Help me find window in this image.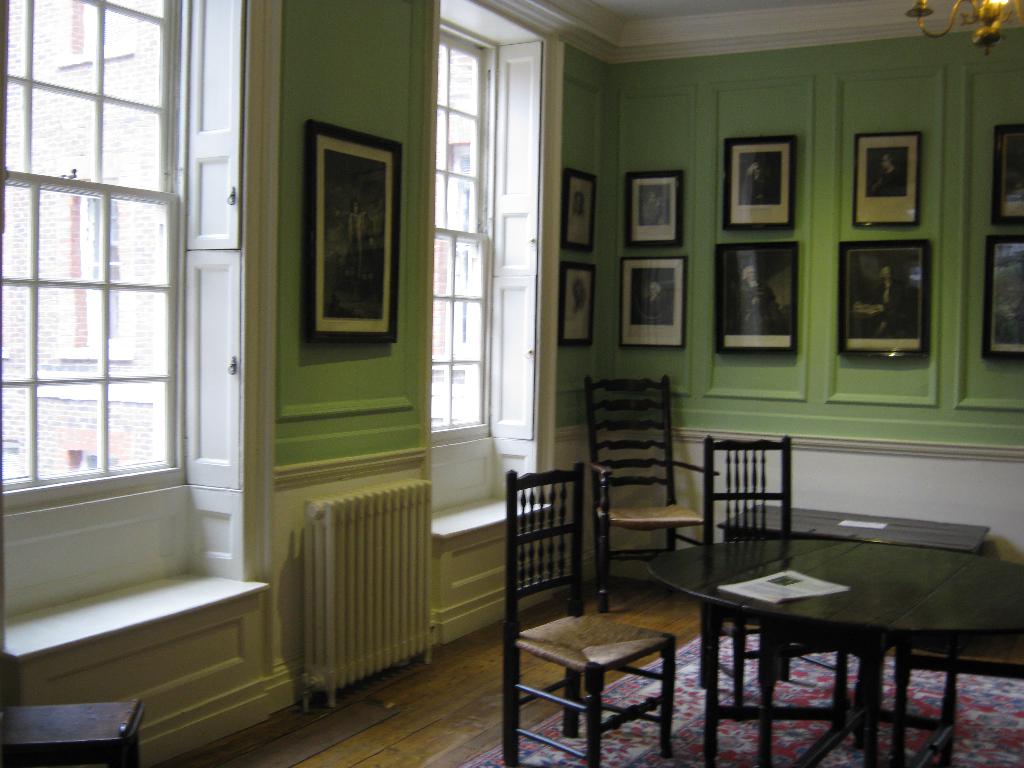
Found it: BBox(0, 0, 195, 518).
